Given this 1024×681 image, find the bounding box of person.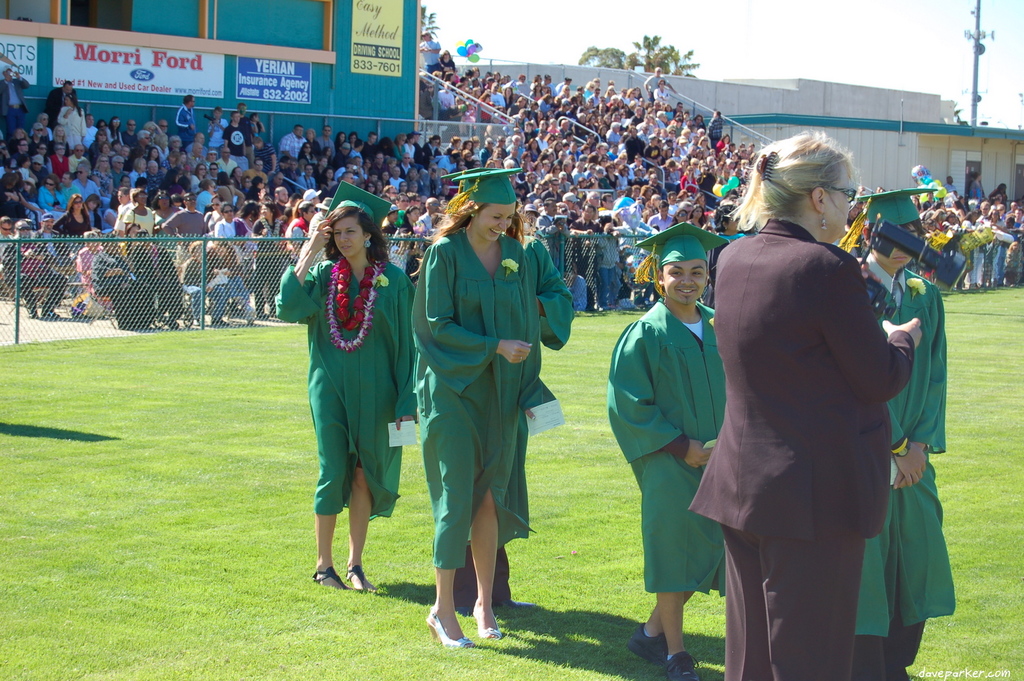
(left=426, top=132, right=447, bottom=163).
